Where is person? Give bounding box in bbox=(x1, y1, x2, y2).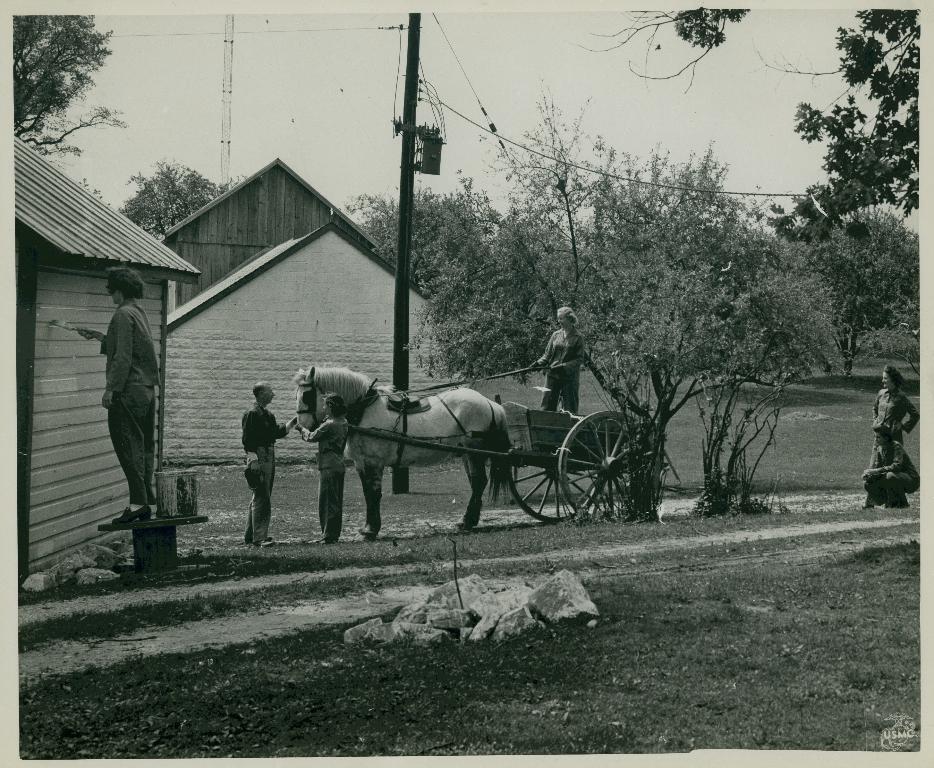
bbox=(74, 258, 173, 555).
